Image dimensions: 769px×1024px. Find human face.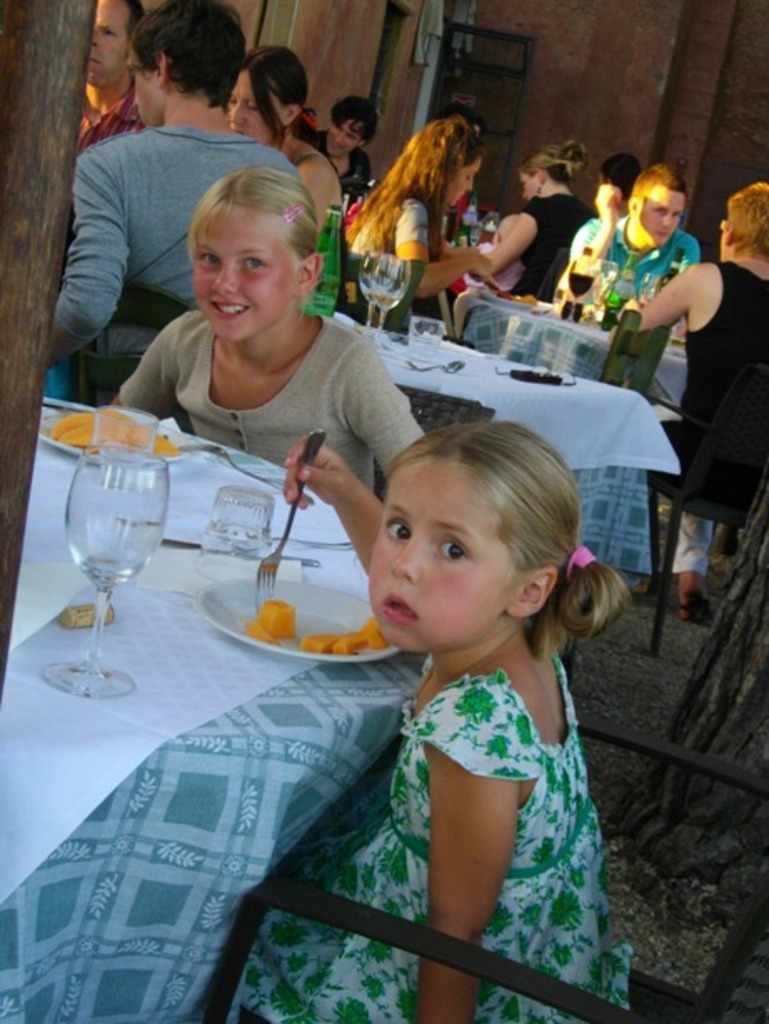
crop(449, 155, 479, 205).
